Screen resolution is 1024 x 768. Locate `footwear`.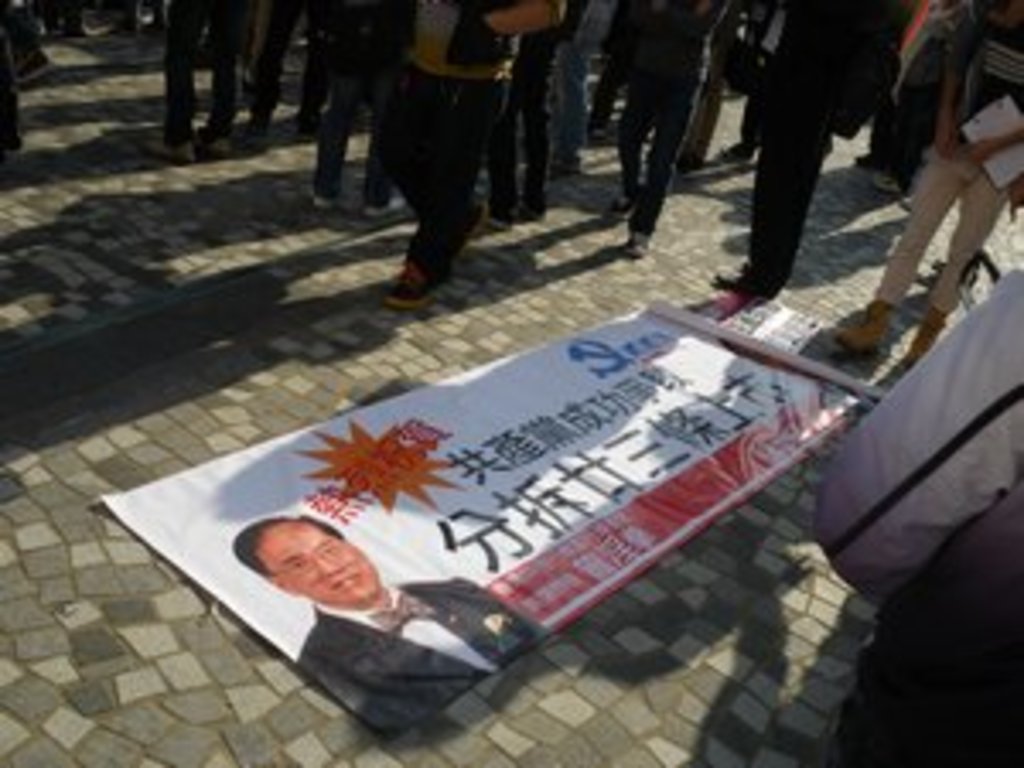
BBox(454, 198, 488, 259).
